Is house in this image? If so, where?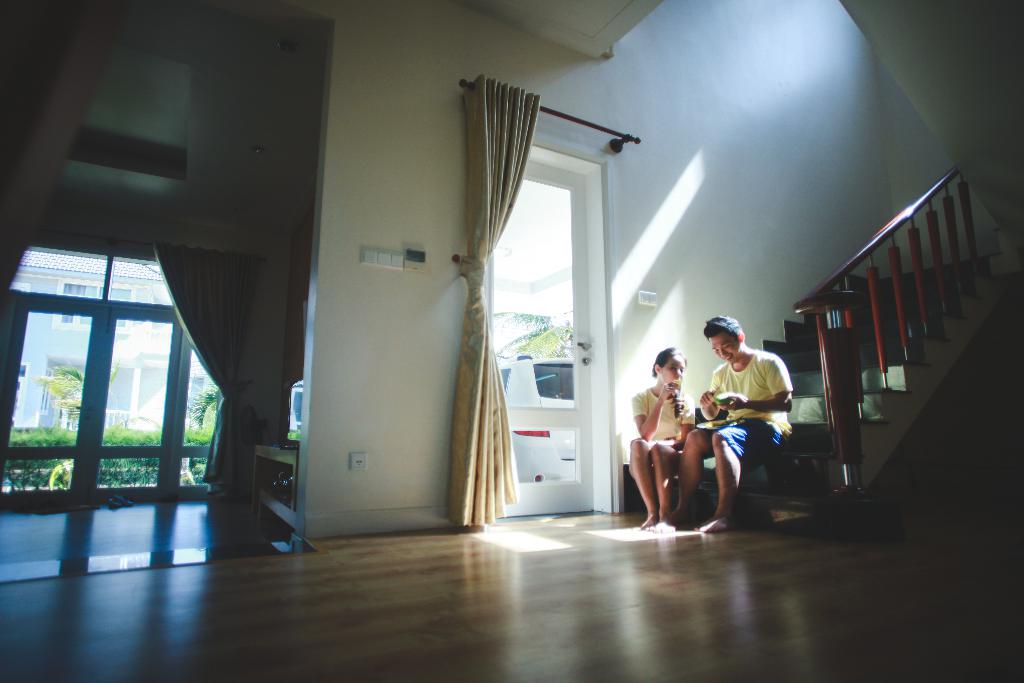
Yes, at region(41, 17, 1010, 604).
